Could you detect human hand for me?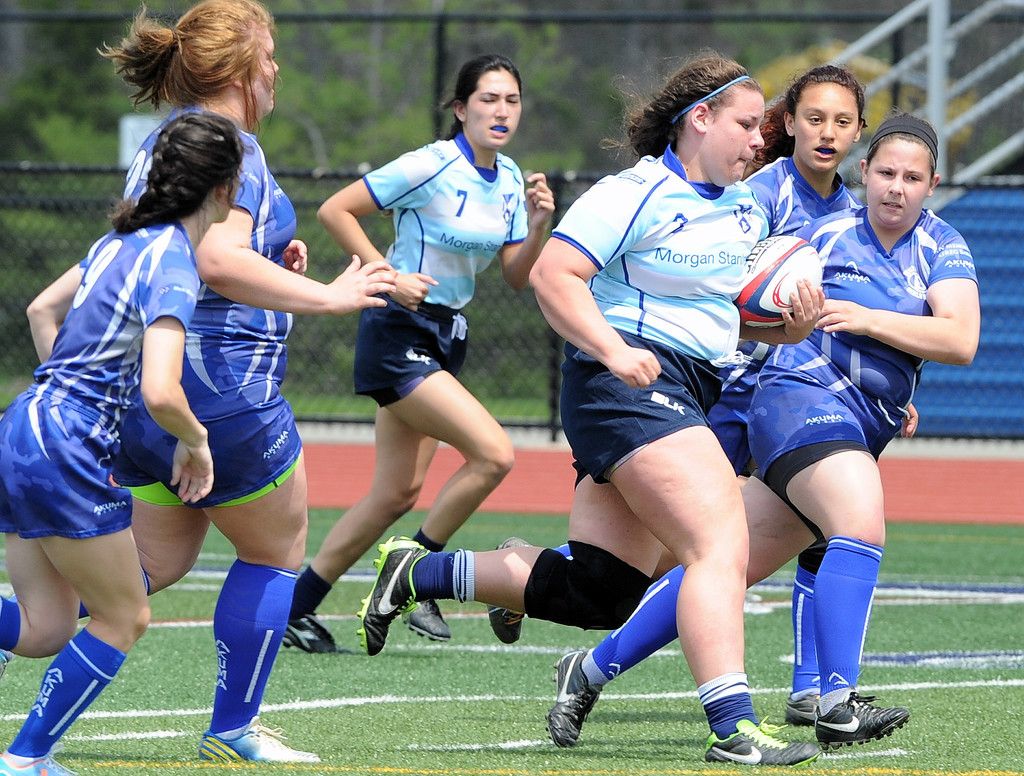
Detection result: [301,248,413,317].
